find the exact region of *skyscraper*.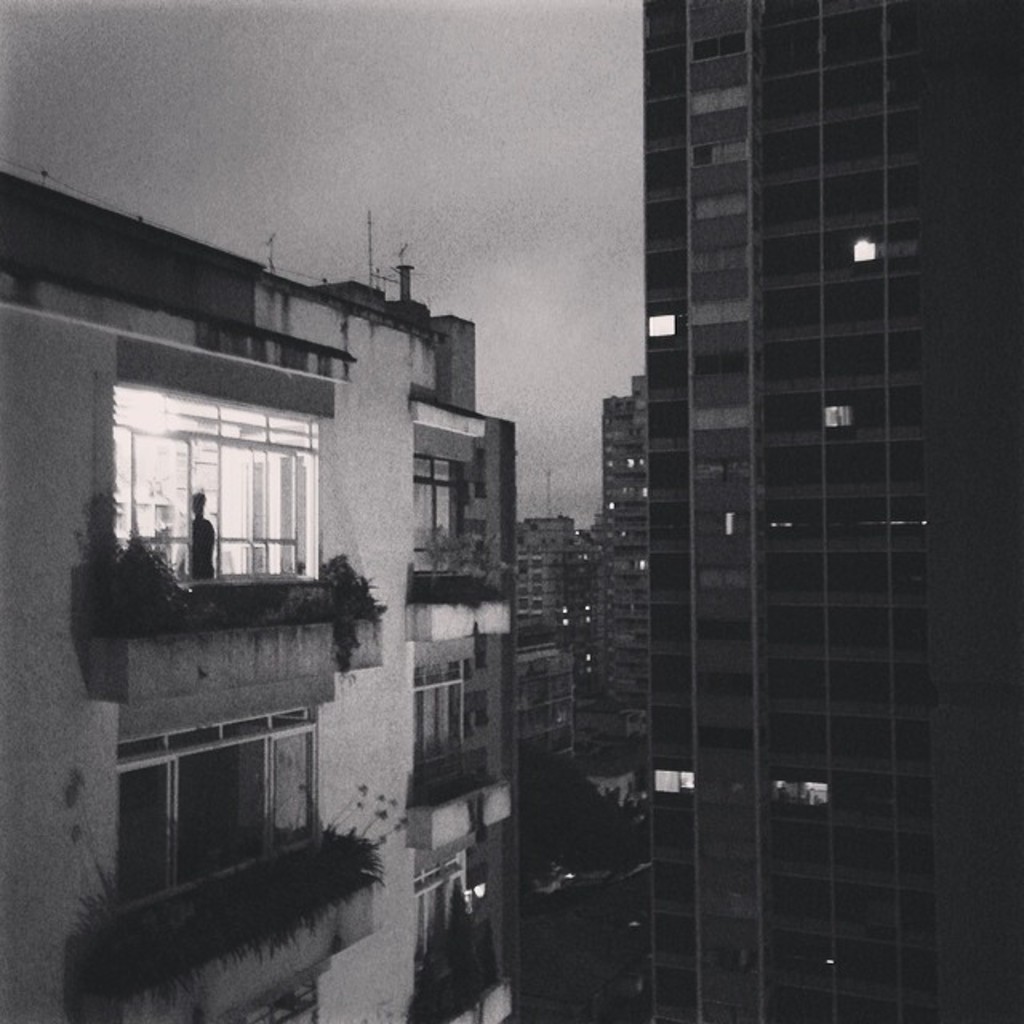
Exact region: <bbox>541, 0, 970, 934</bbox>.
